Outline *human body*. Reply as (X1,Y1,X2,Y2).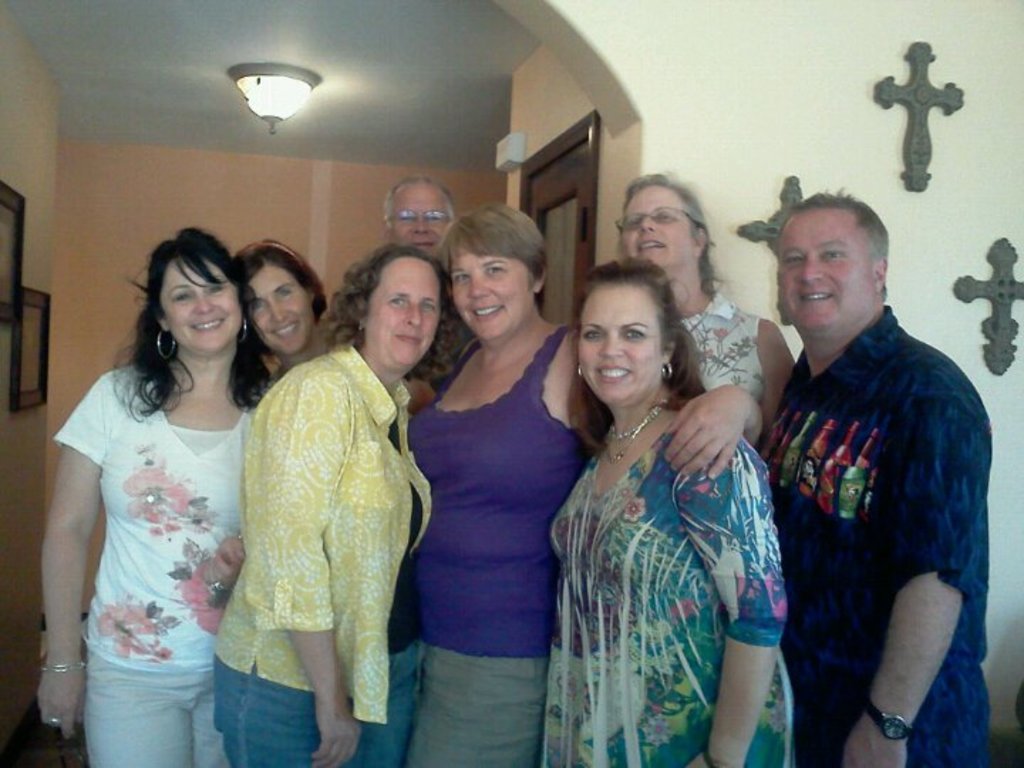
(539,394,799,767).
